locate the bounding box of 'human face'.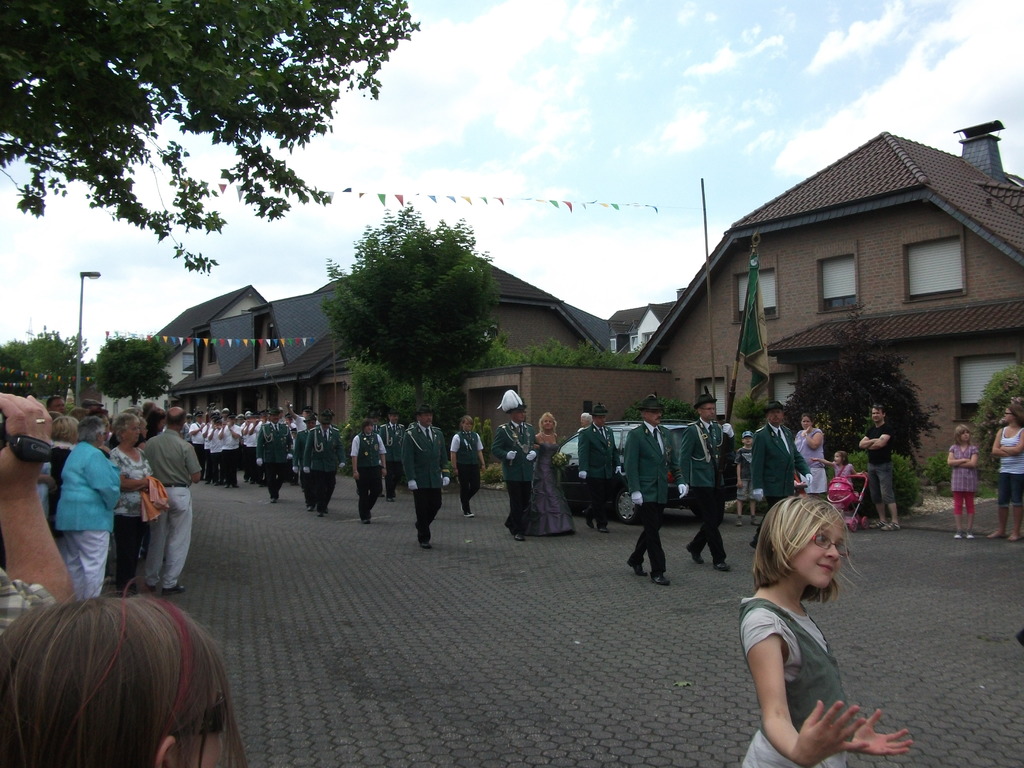
Bounding box: x1=124 y1=420 x2=140 y2=443.
